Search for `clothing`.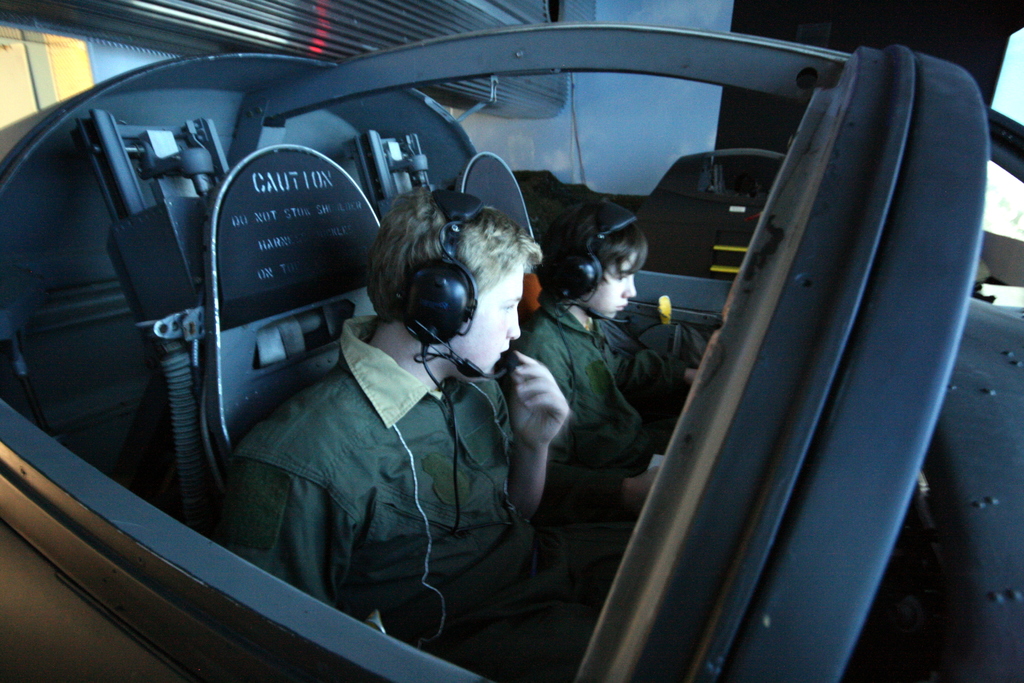
Found at 221,317,593,682.
